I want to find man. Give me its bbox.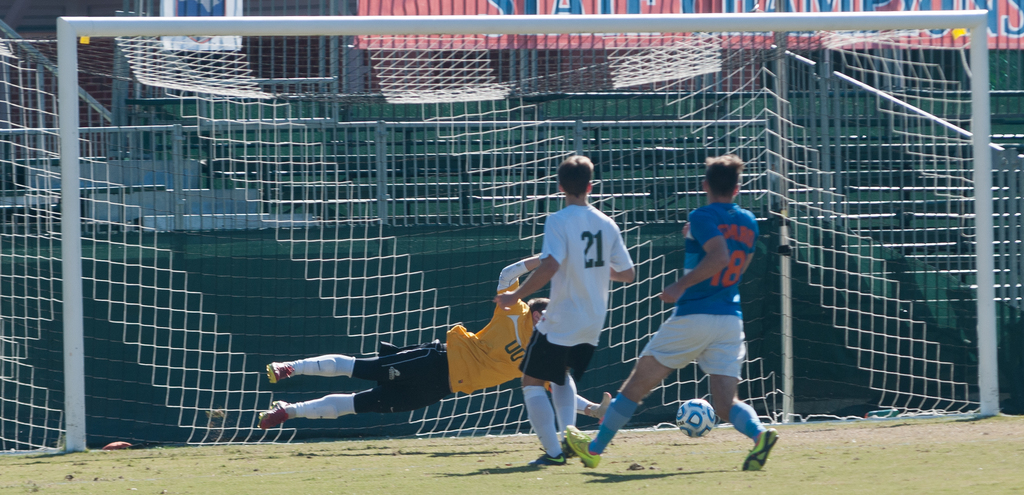
box=[258, 250, 613, 432].
